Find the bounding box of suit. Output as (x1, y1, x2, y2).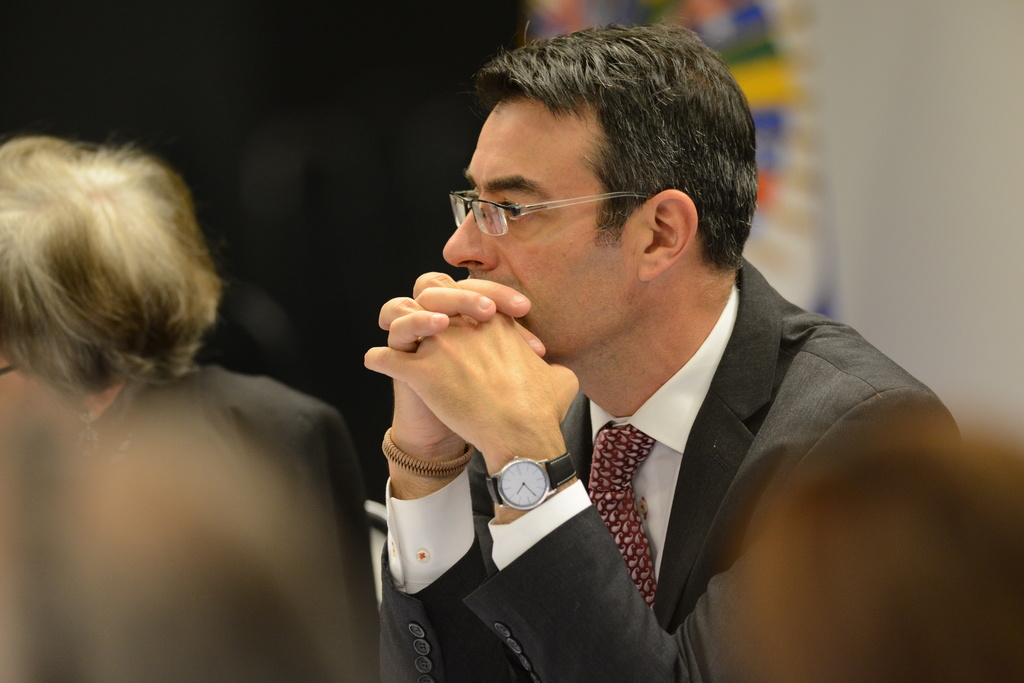
(425, 249, 935, 663).
